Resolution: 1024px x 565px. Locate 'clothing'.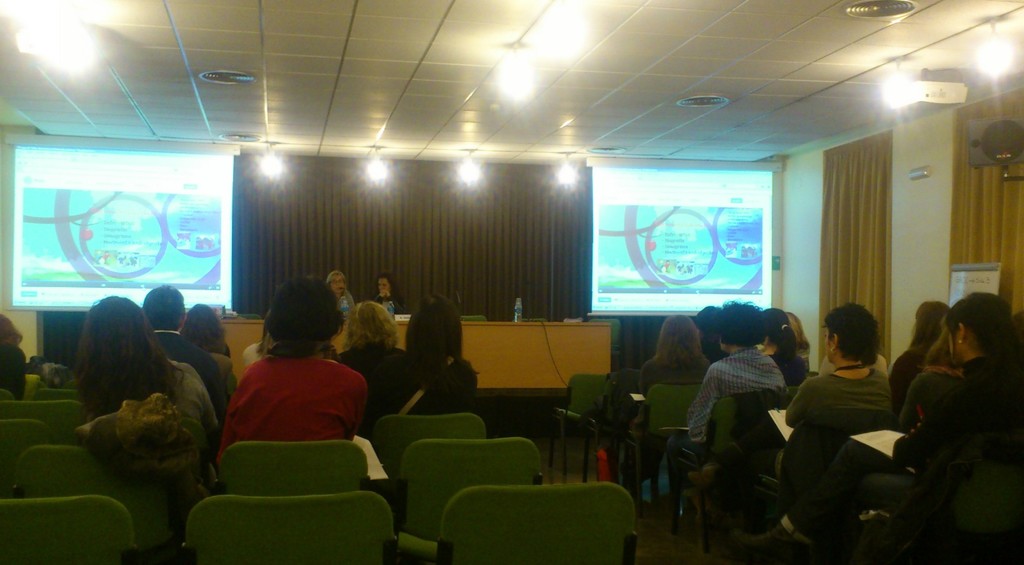
x1=362, y1=358, x2=475, y2=424.
